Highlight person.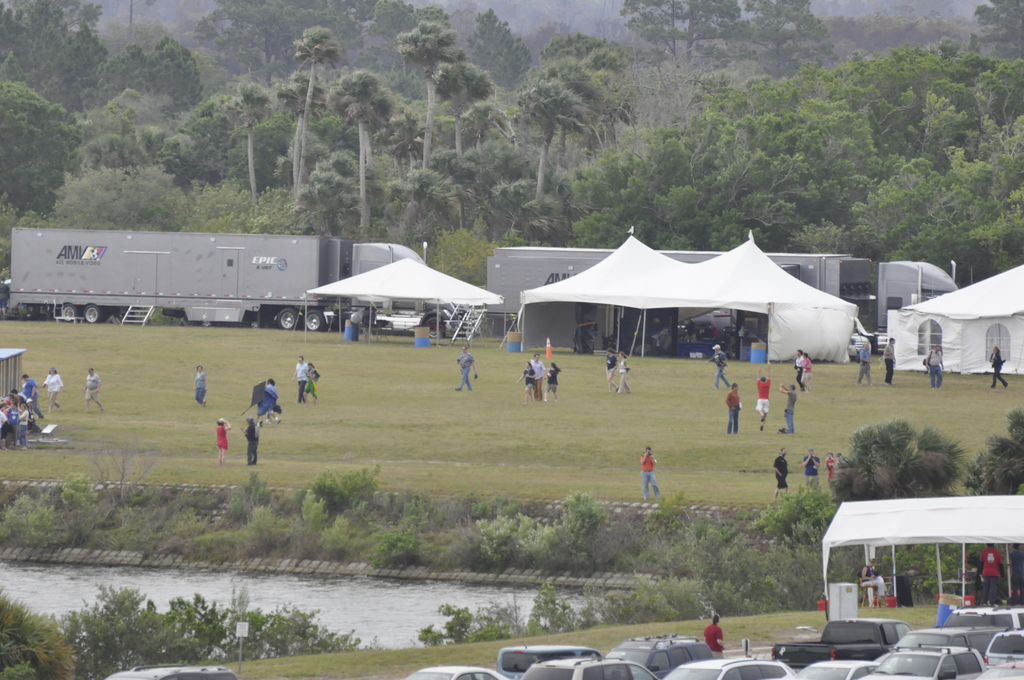
Highlighted region: x1=709 y1=341 x2=724 y2=393.
